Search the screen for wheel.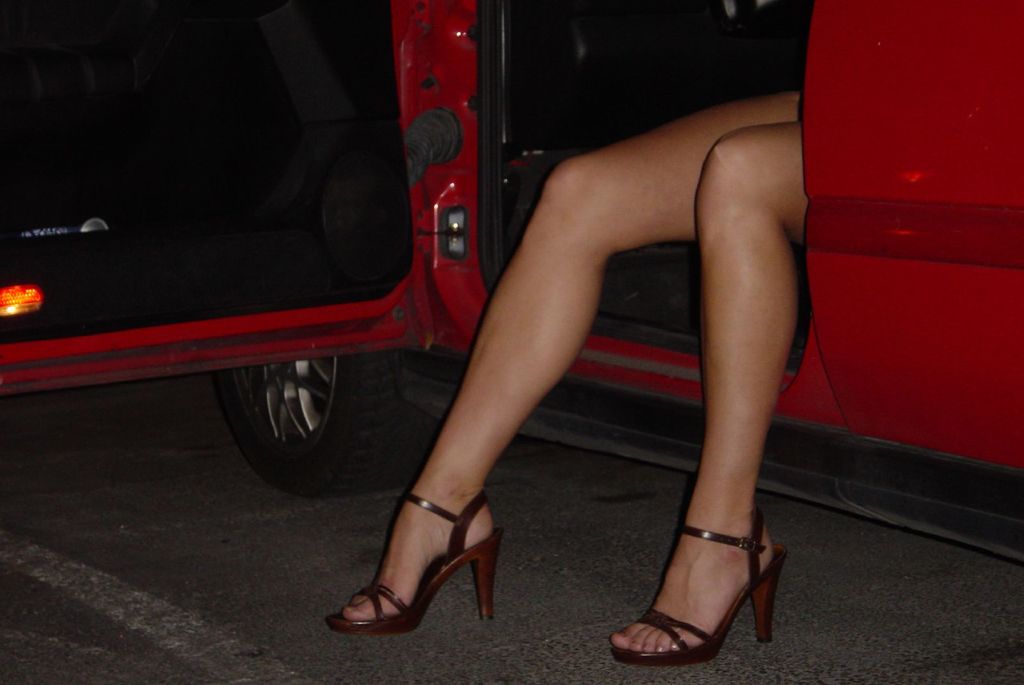
Found at 218, 342, 411, 499.
